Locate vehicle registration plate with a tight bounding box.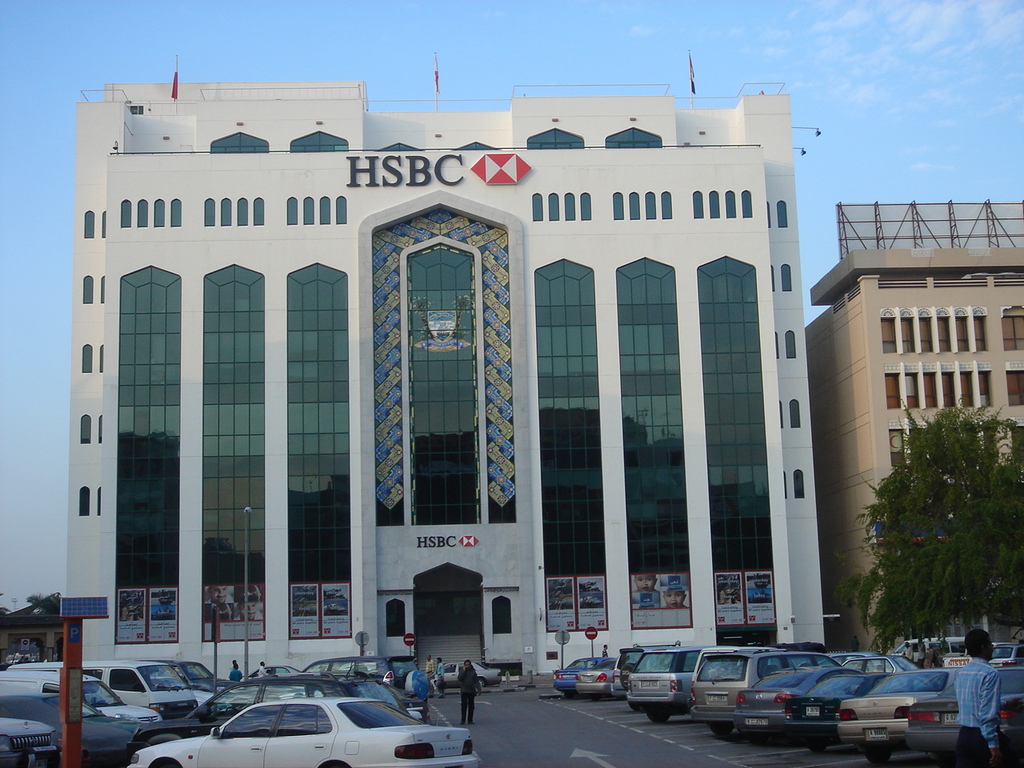
crop(690, 690, 724, 714).
